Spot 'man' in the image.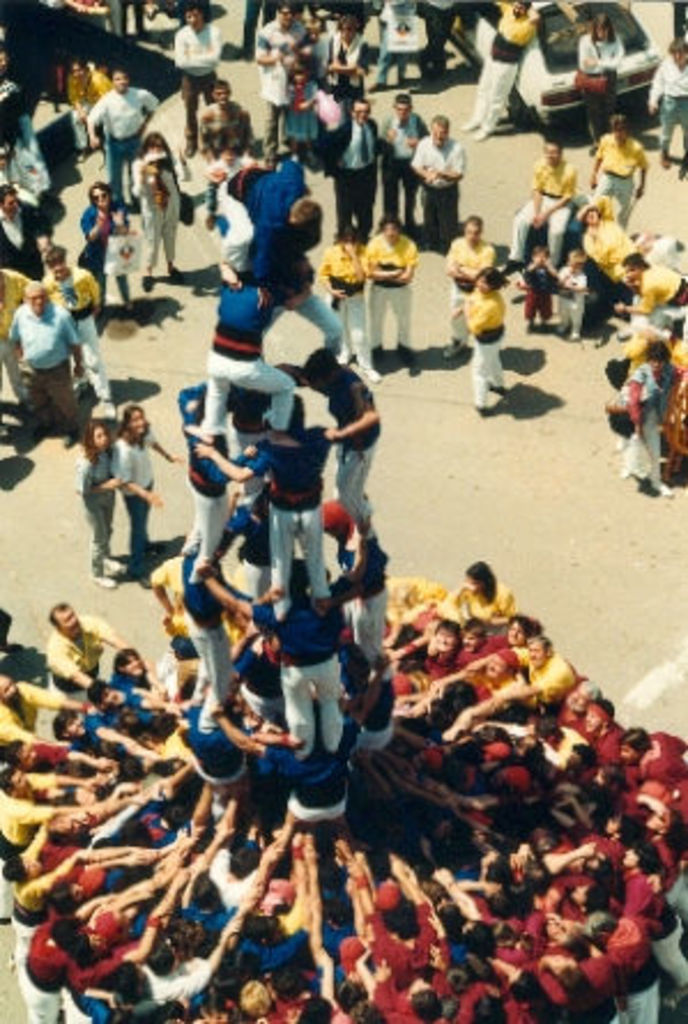
'man' found at pyautogui.locateOnScreen(320, 97, 380, 239).
